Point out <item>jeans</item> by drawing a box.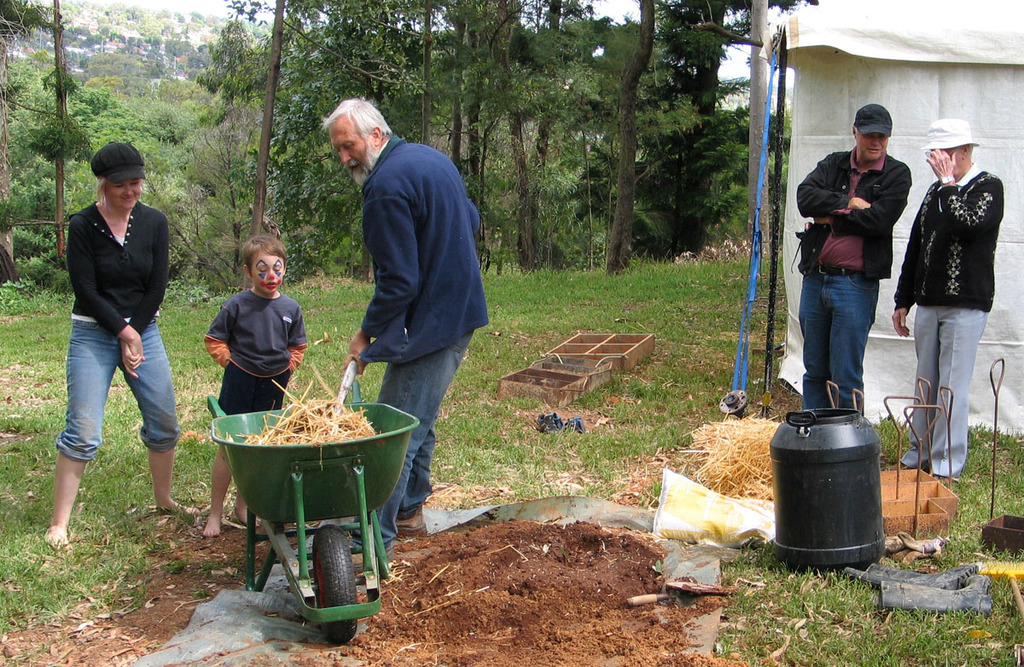
pyautogui.locateOnScreen(55, 321, 172, 458).
